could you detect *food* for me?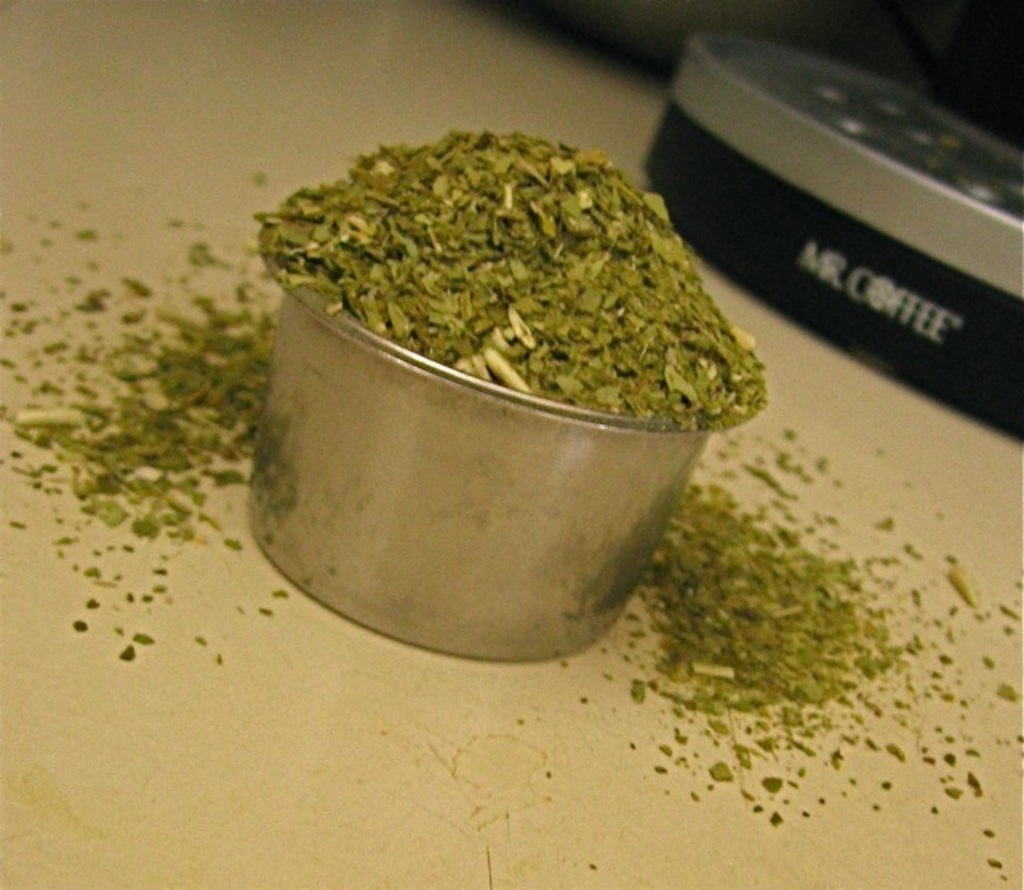
Detection result: [x1=280, y1=117, x2=725, y2=434].
